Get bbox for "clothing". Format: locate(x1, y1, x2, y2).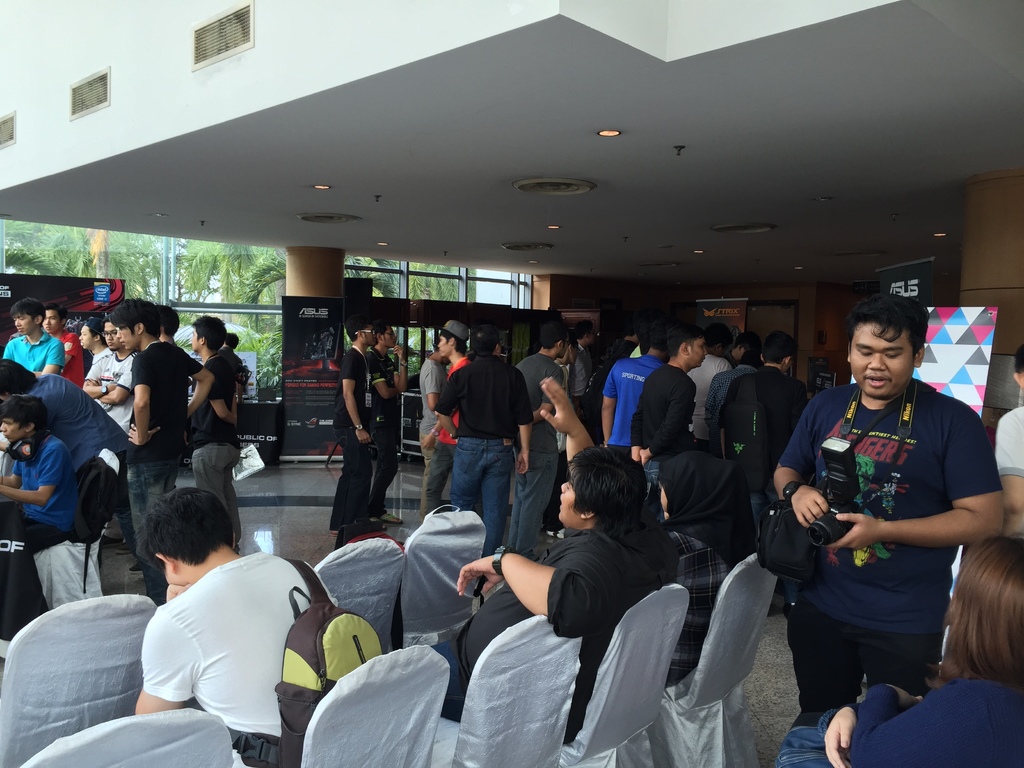
locate(719, 365, 805, 556).
